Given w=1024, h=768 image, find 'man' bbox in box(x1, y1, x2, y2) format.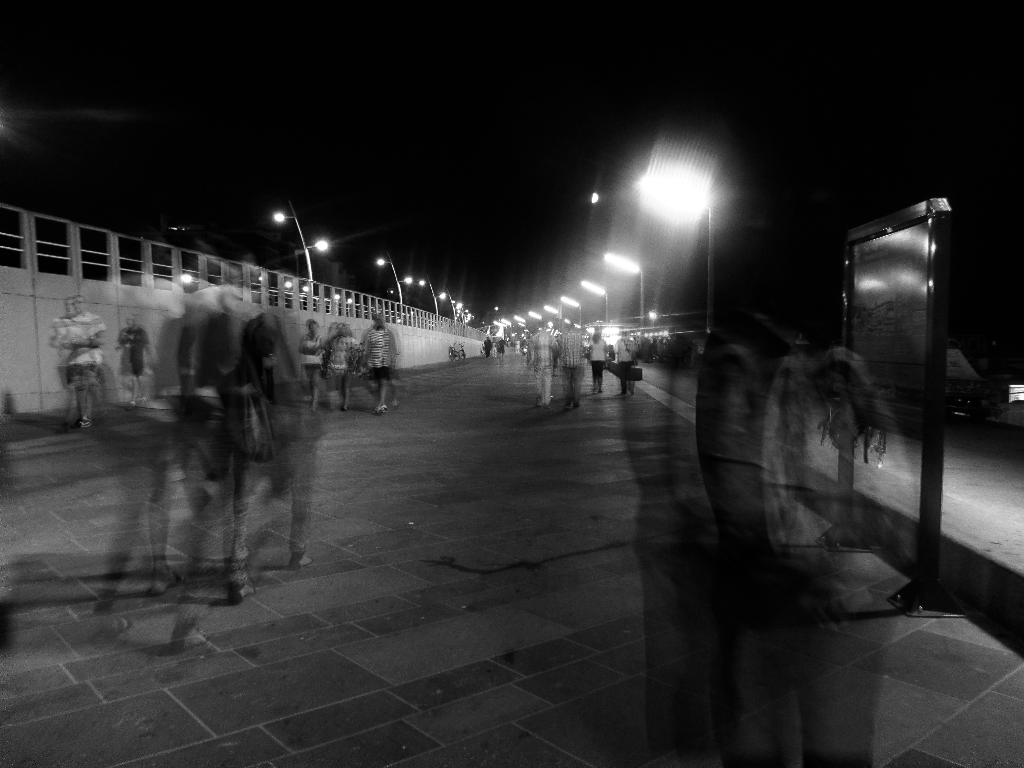
box(557, 321, 584, 408).
